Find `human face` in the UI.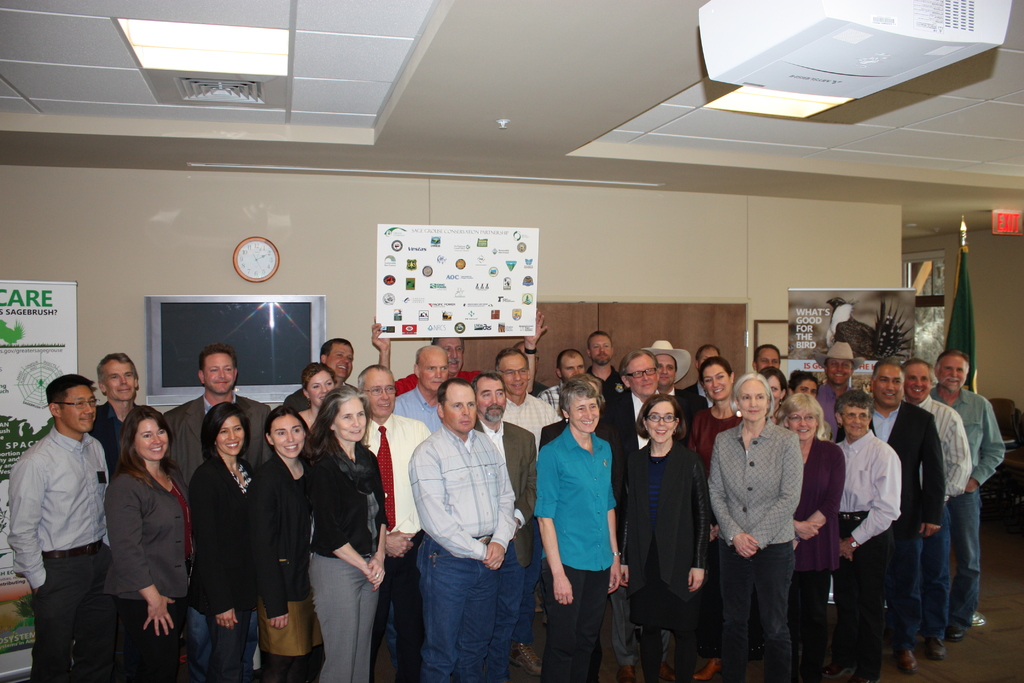
UI element at l=332, t=395, r=365, b=440.
